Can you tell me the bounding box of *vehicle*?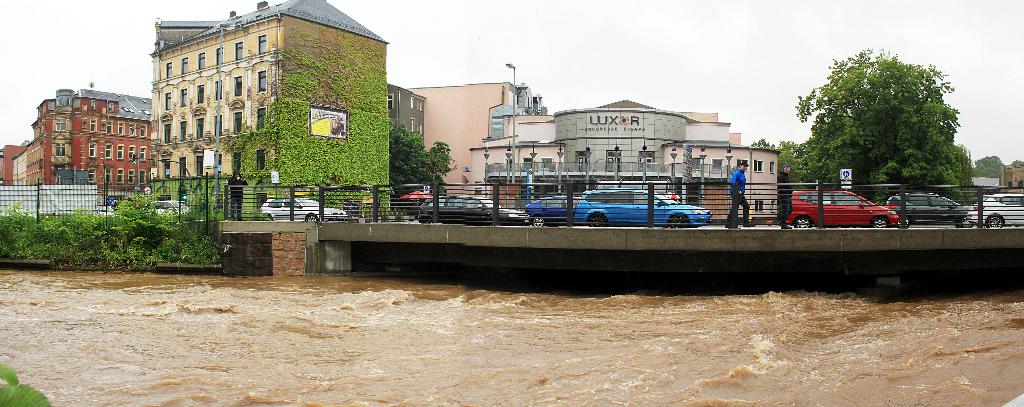
select_region(966, 190, 1023, 226).
